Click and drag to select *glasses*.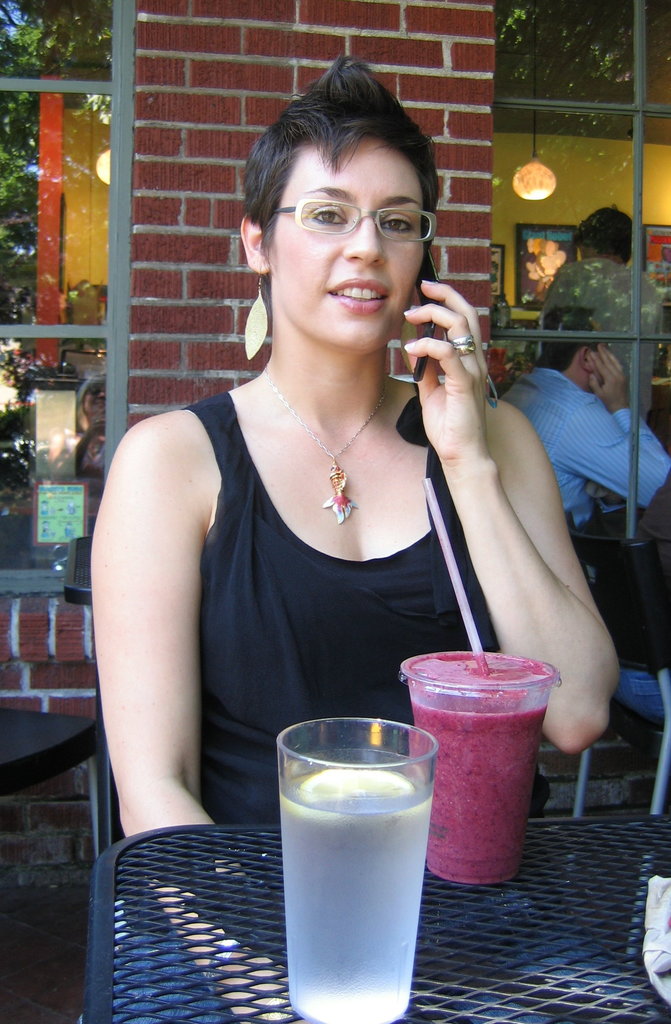
Selection: [272,191,438,245].
